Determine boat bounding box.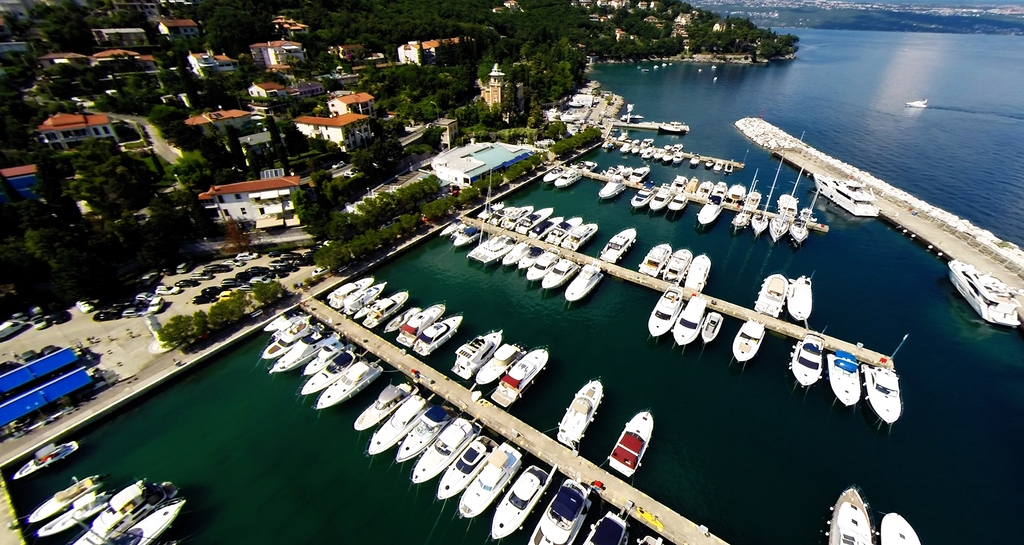
Determined: 878, 510, 928, 544.
